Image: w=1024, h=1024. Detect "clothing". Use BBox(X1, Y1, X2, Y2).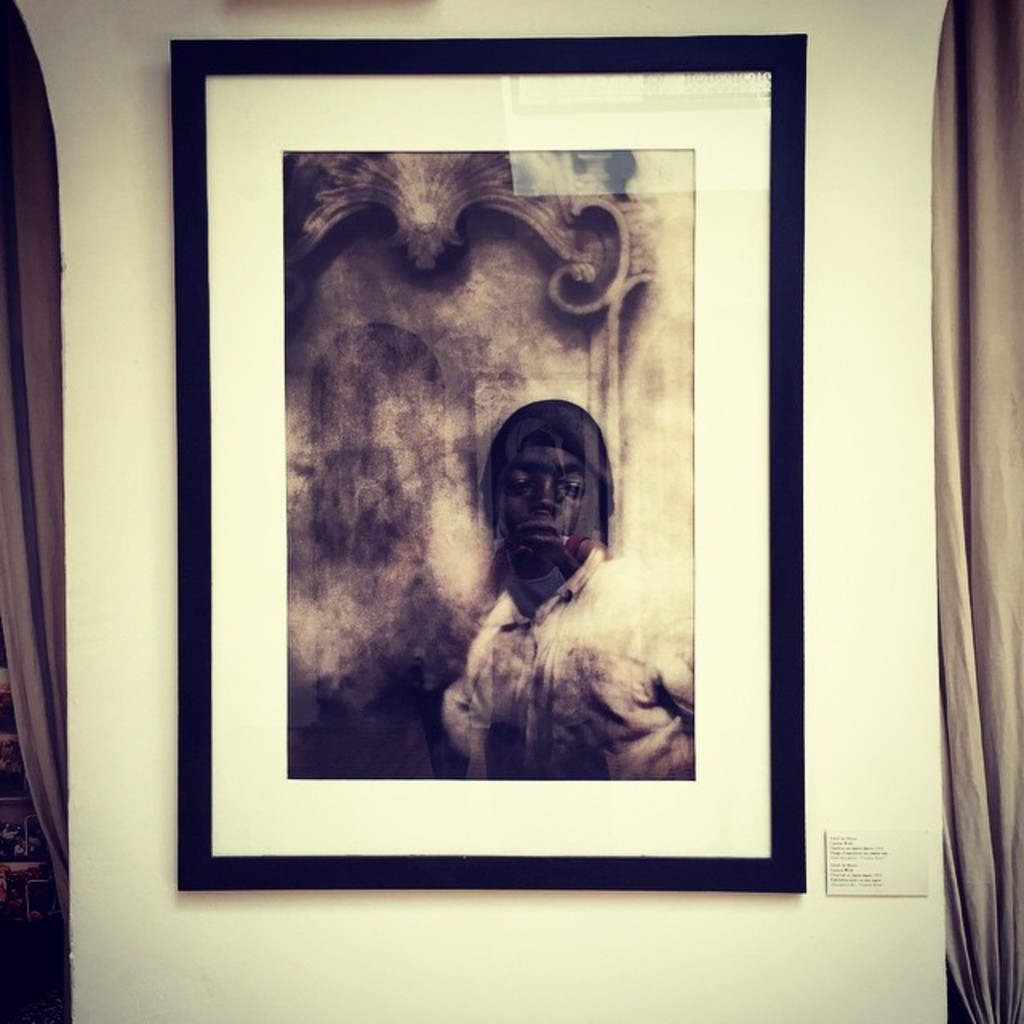
BBox(434, 547, 694, 782).
